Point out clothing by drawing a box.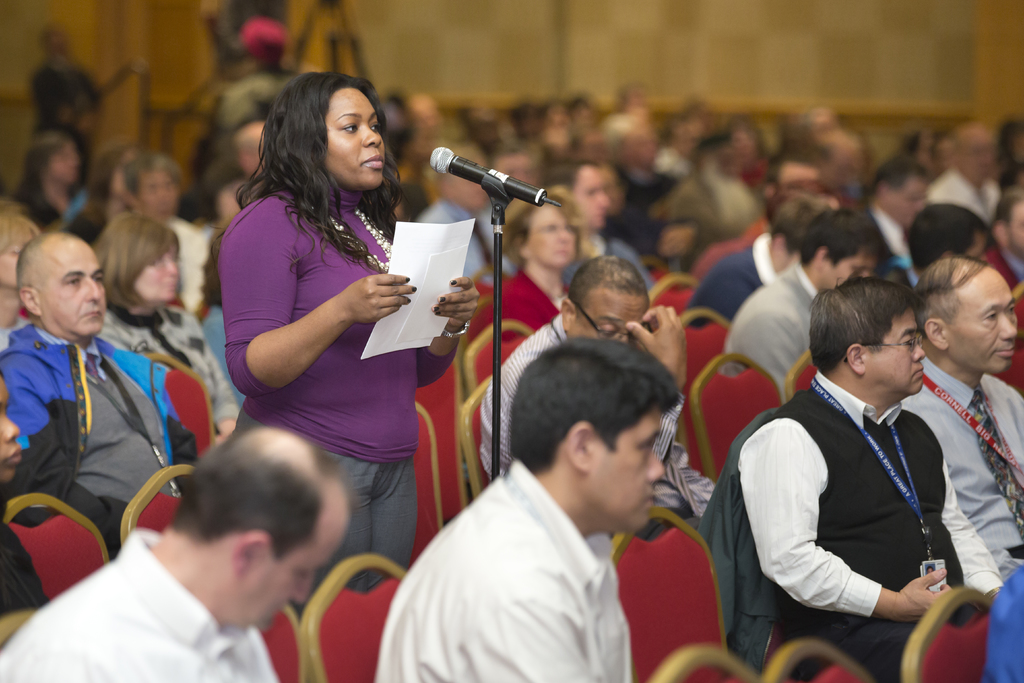
<box>203,58,298,190</box>.
